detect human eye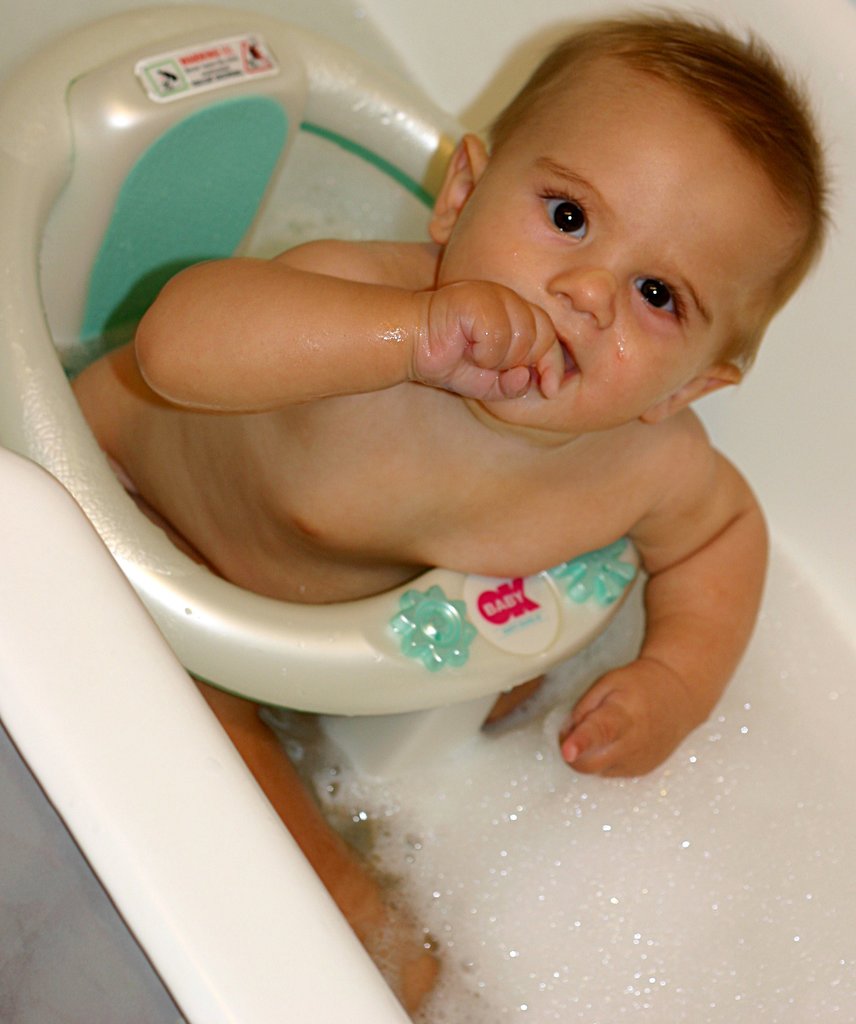
(x1=536, y1=184, x2=599, y2=238)
